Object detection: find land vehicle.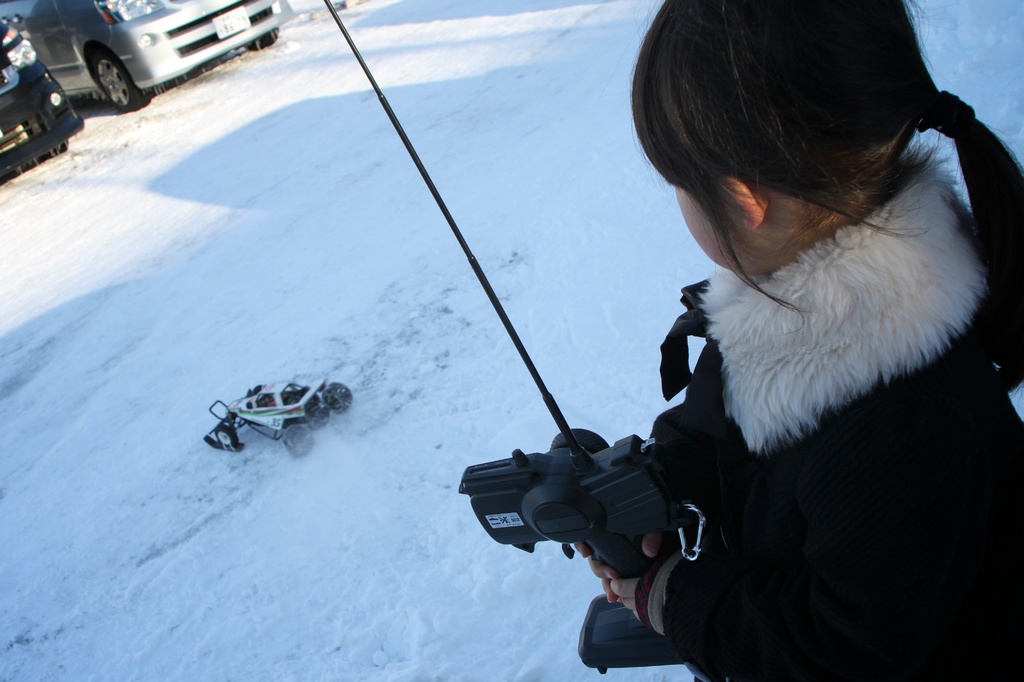
(204, 374, 353, 456).
